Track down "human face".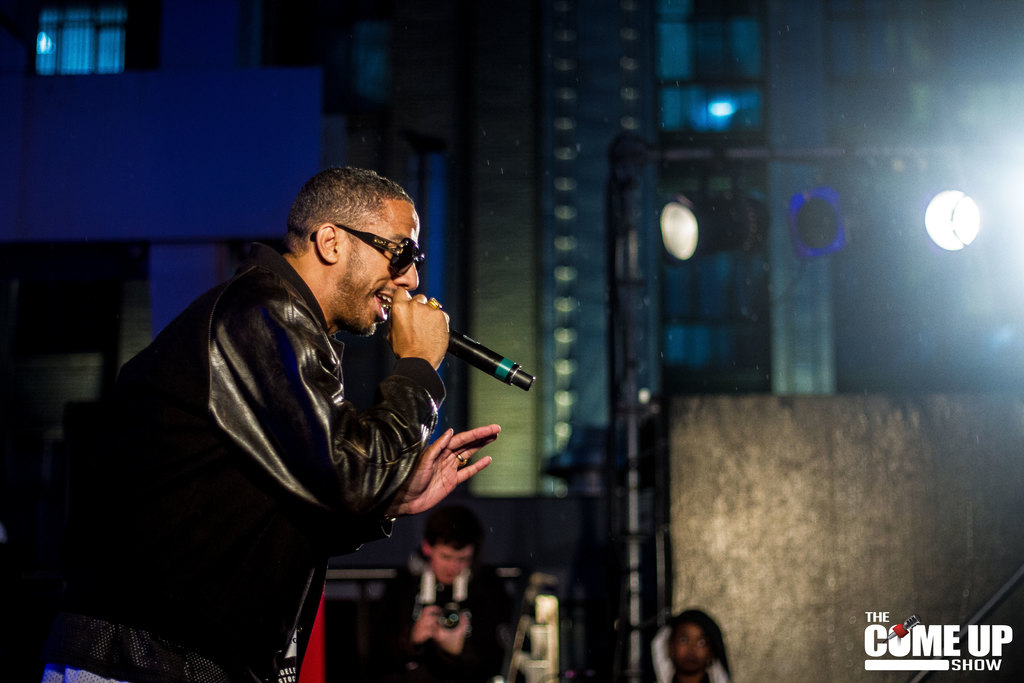
Tracked to crop(335, 199, 420, 342).
